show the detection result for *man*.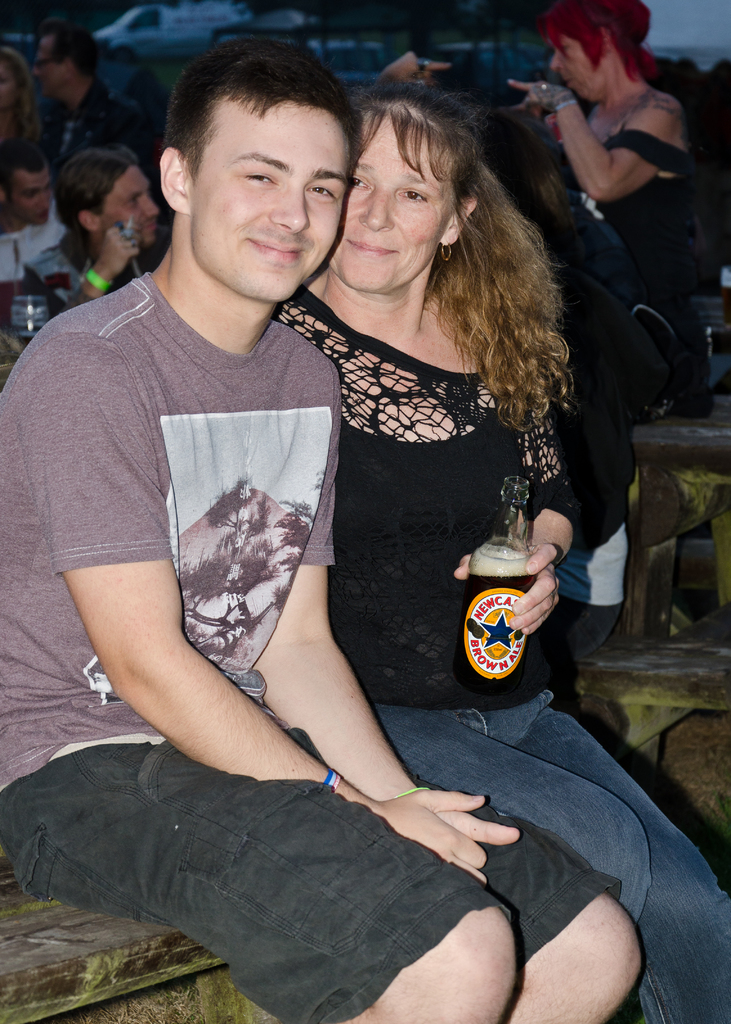
rect(0, 147, 78, 284).
